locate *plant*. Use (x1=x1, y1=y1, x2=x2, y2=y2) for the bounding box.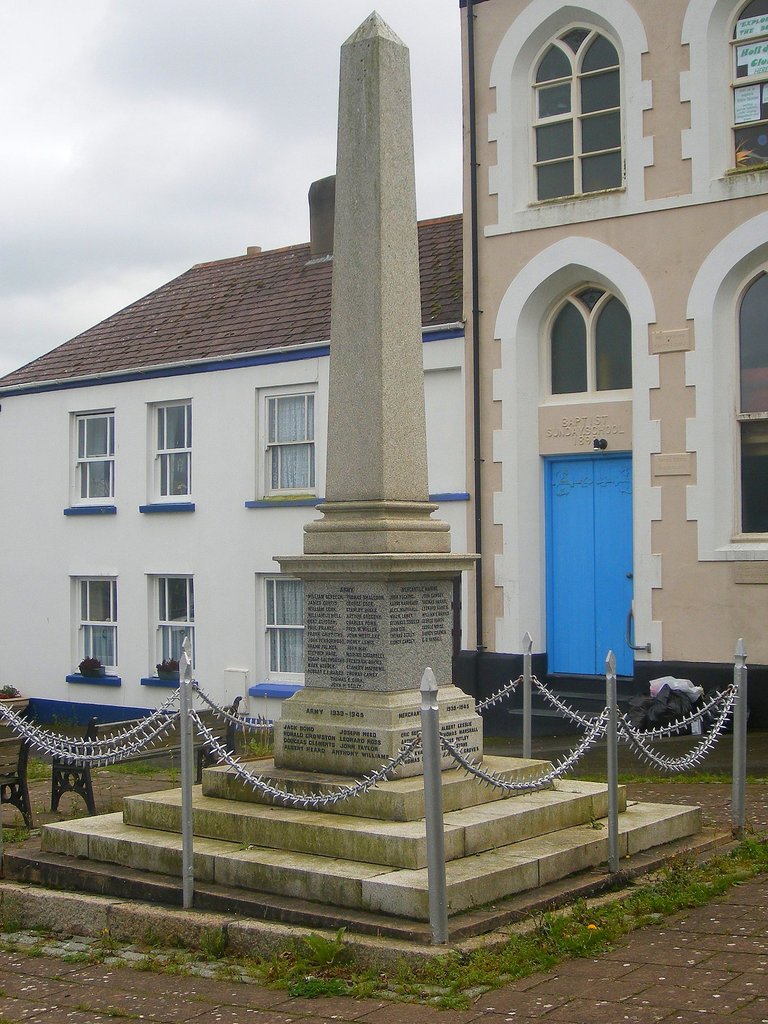
(x1=227, y1=731, x2=280, y2=762).
